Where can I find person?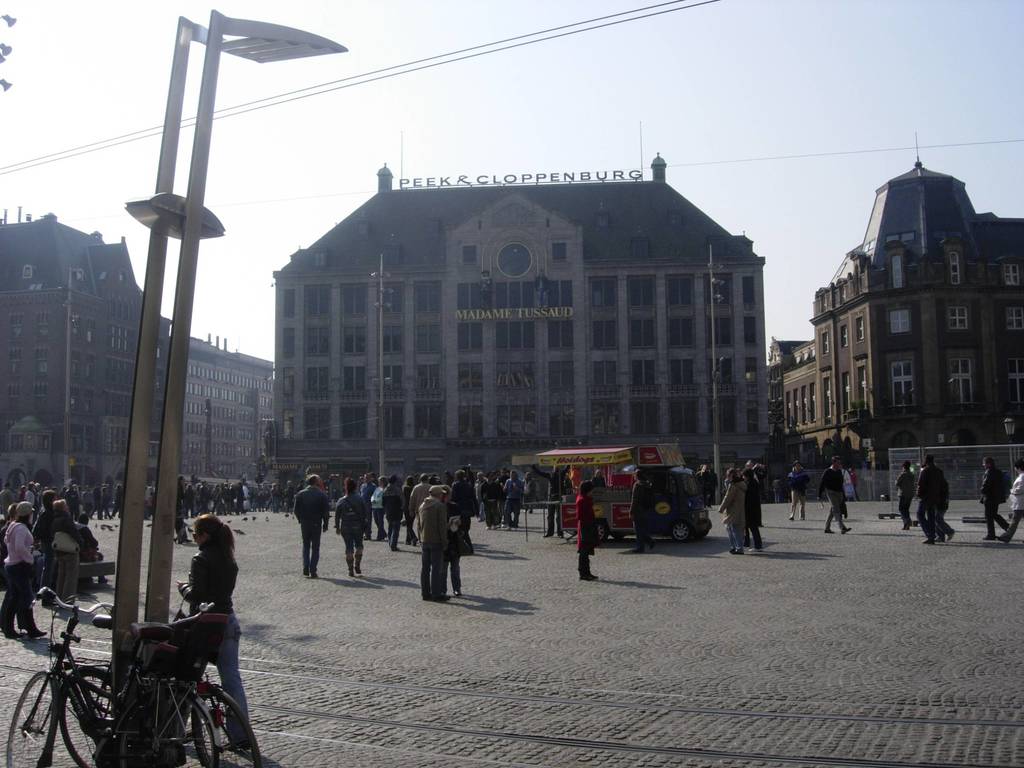
You can find it at (633,464,654,553).
